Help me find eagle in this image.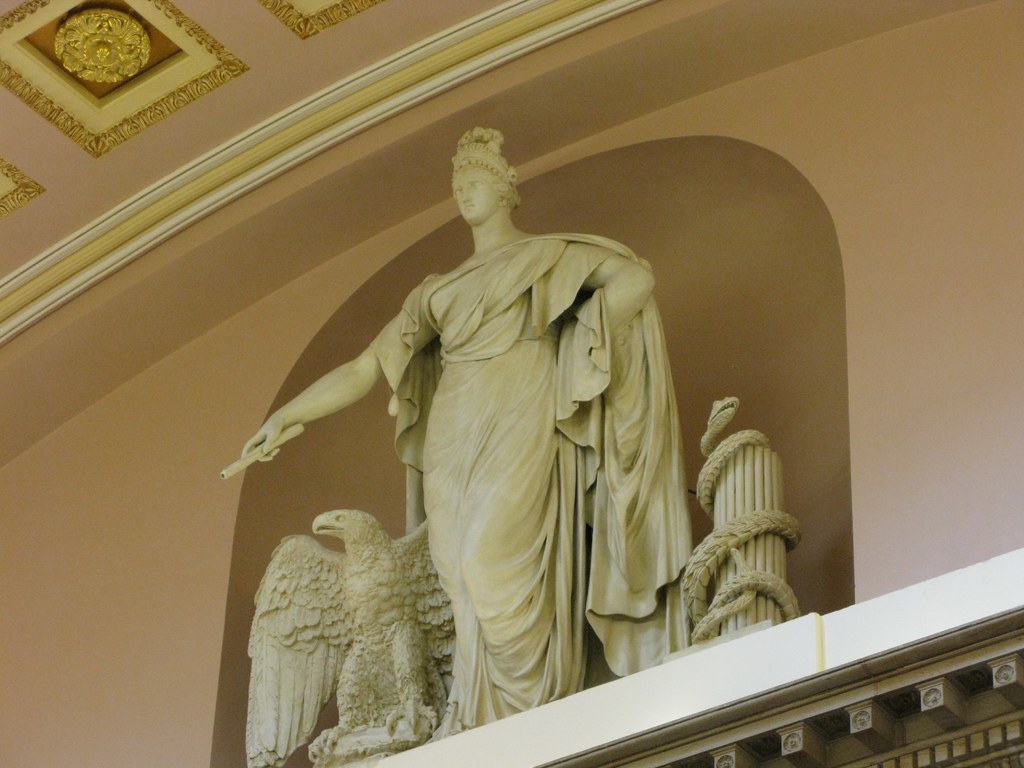
Found it: [247, 508, 456, 762].
